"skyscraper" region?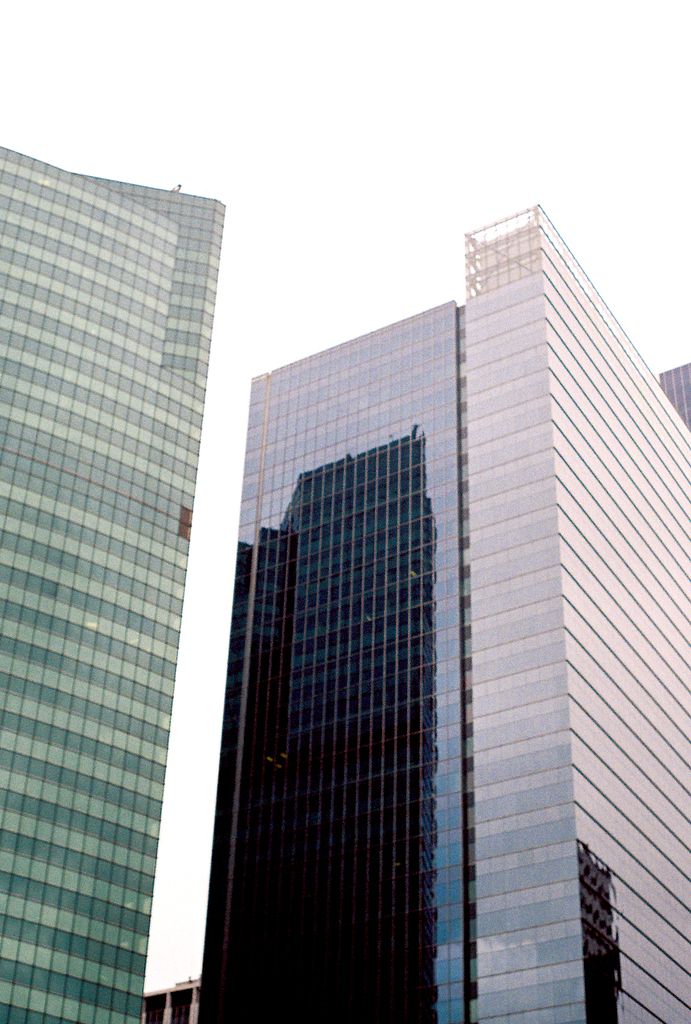
rect(0, 129, 218, 1023)
